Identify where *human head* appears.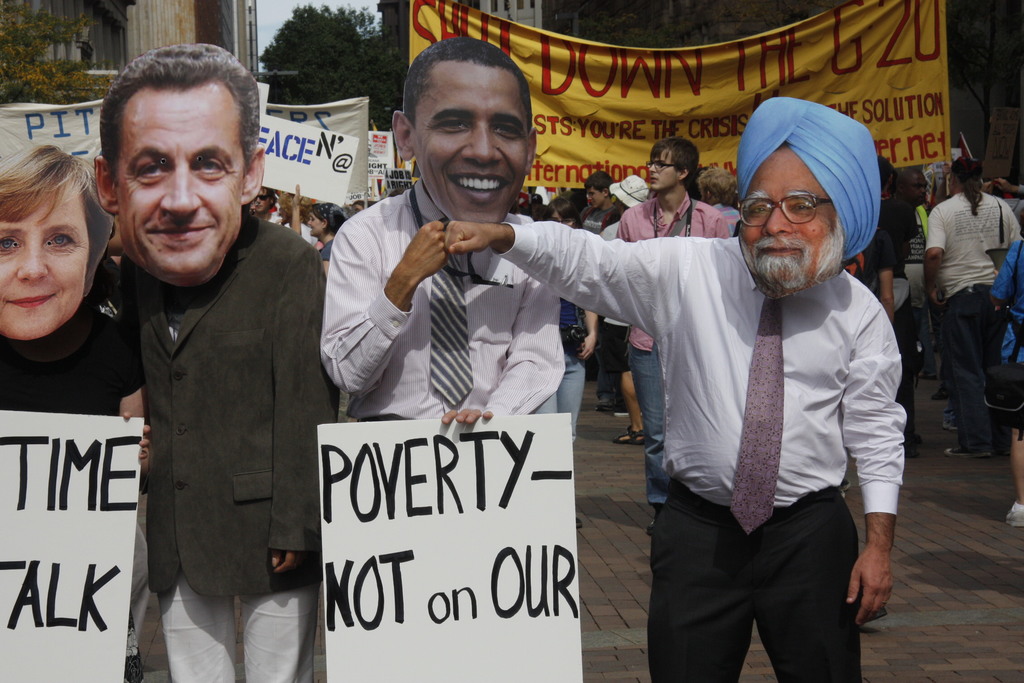
Appears at pyautogui.locateOnScreen(737, 104, 893, 285).
